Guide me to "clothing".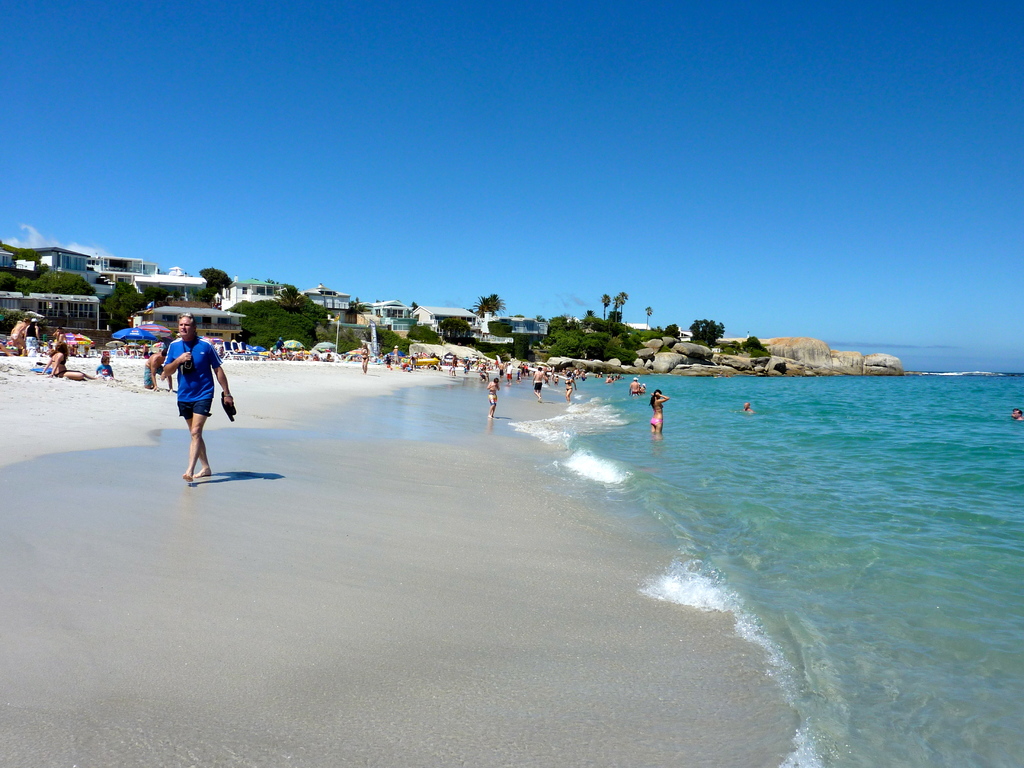
Guidance: (x1=532, y1=378, x2=545, y2=393).
